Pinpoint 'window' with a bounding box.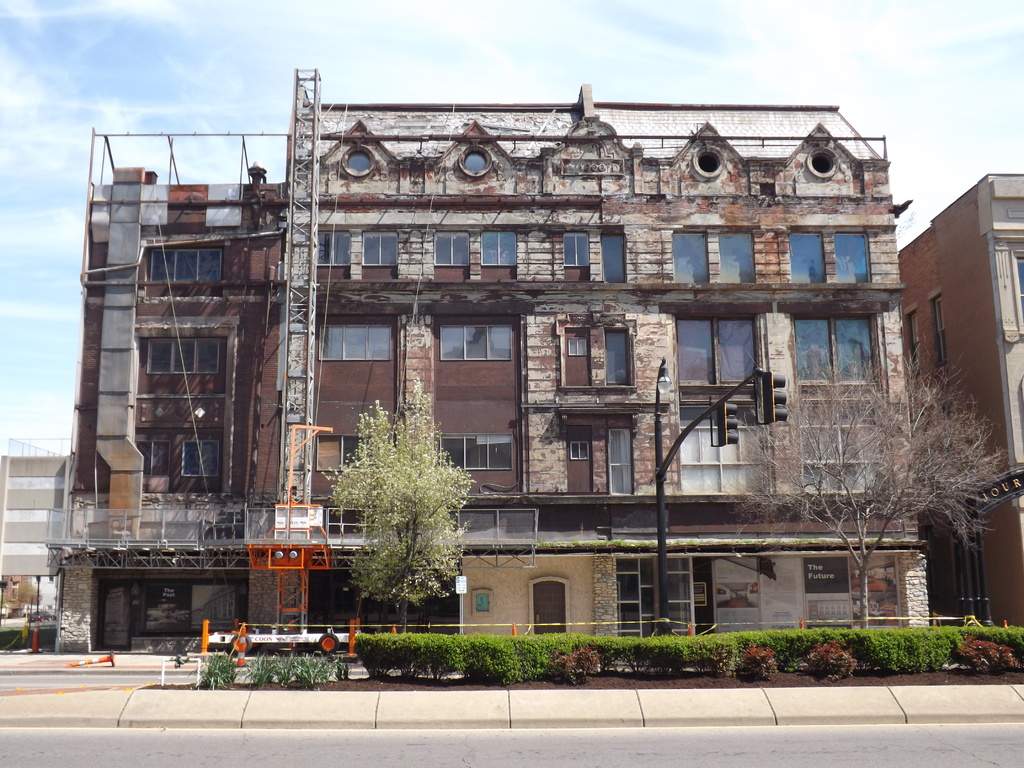
locate(902, 301, 922, 380).
